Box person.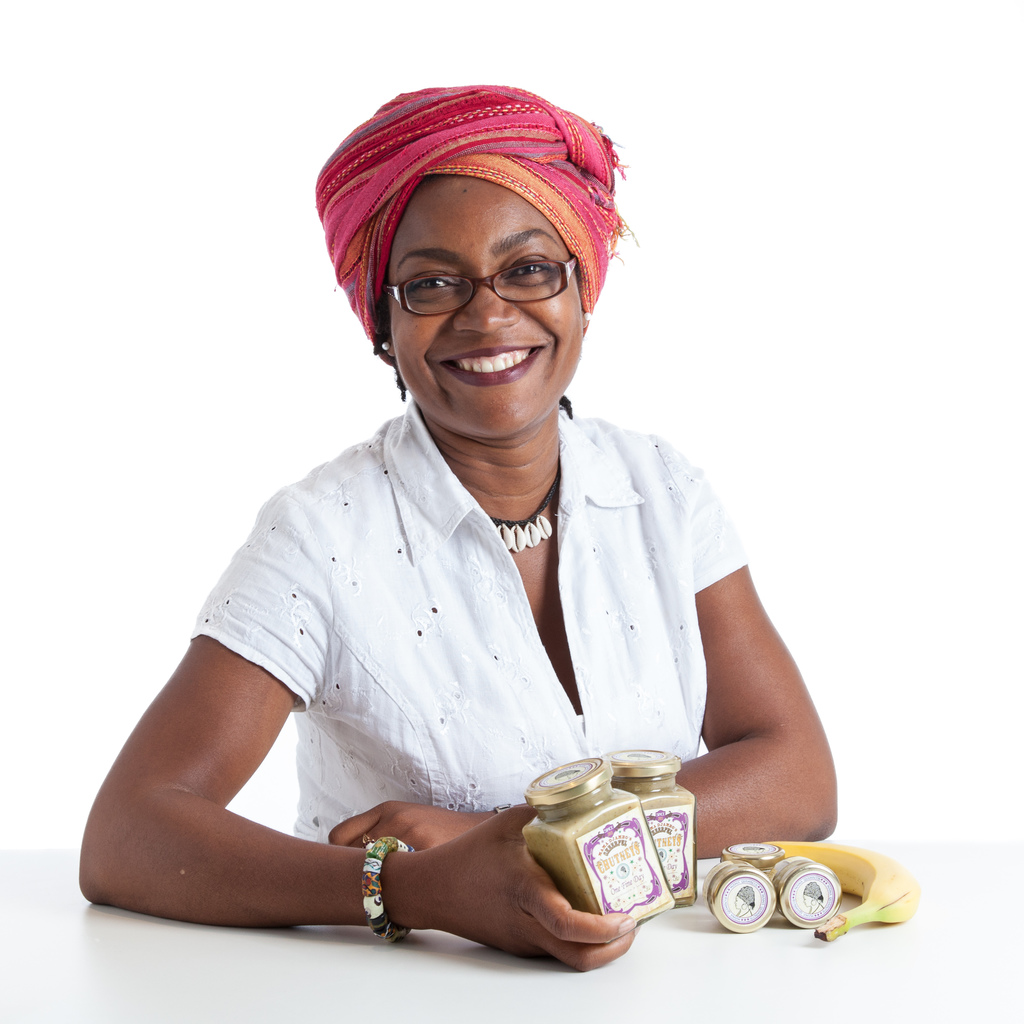
bbox(81, 84, 833, 972).
